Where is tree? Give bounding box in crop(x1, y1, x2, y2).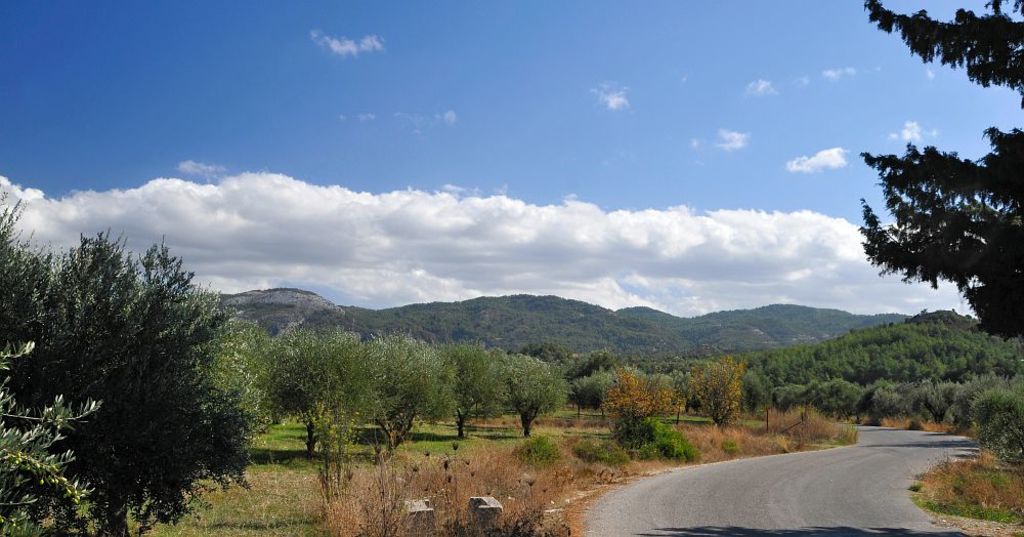
crop(255, 336, 346, 463).
